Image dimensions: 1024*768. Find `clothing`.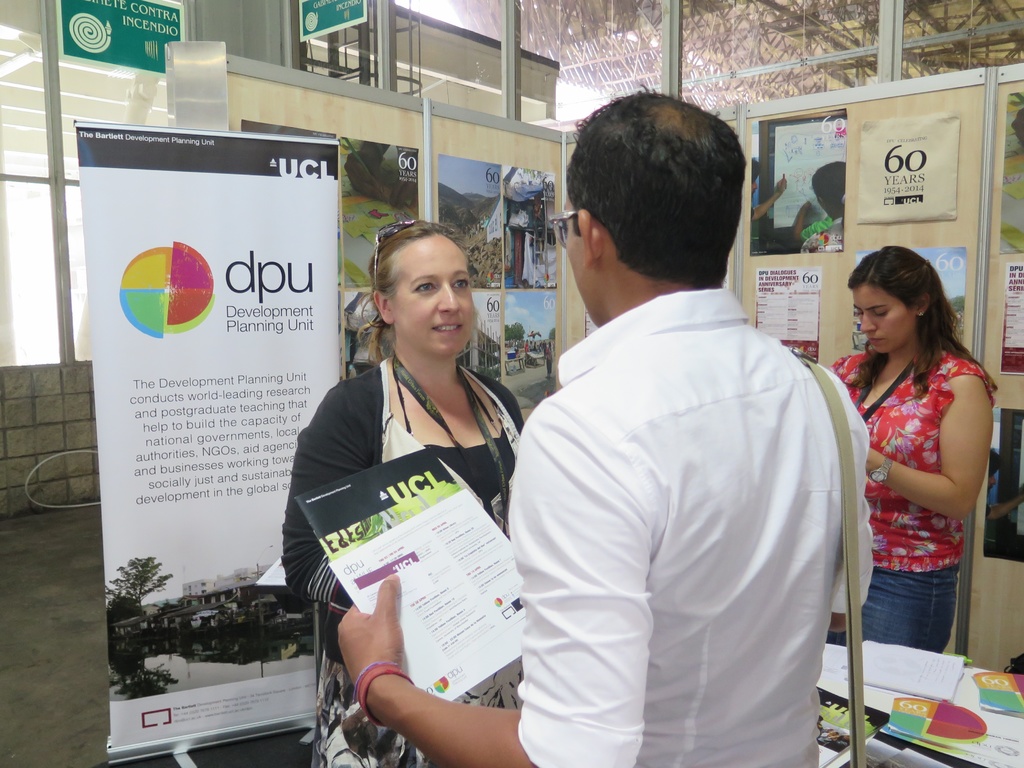
844, 568, 973, 659.
